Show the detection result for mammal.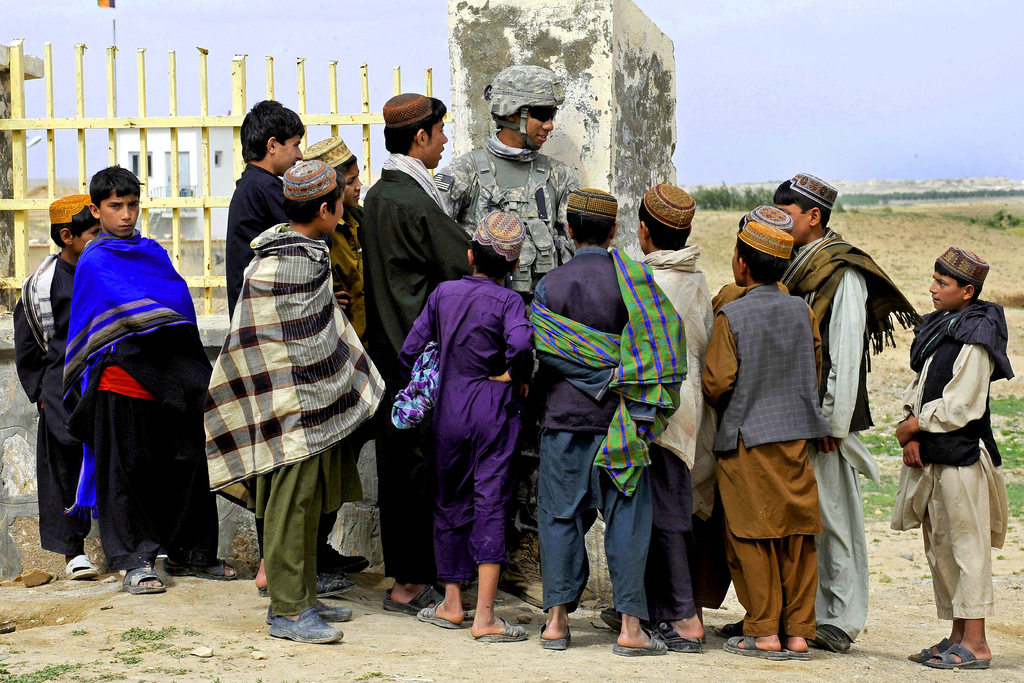
206/157/381/646.
